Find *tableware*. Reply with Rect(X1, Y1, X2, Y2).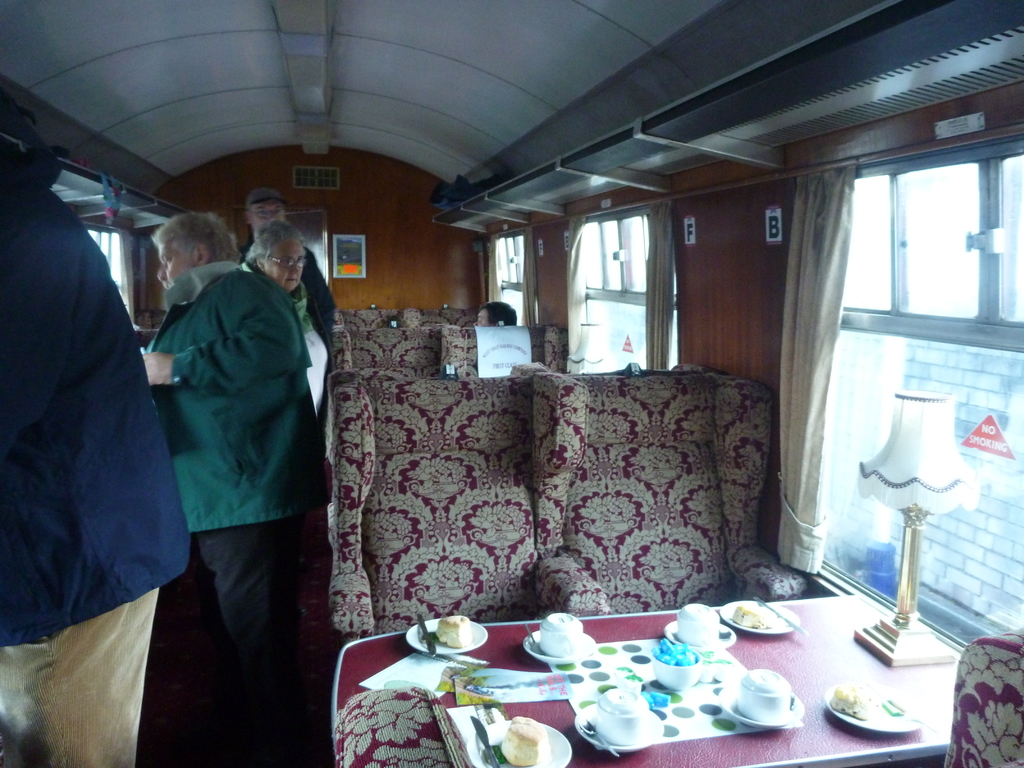
Rect(677, 602, 719, 643).
